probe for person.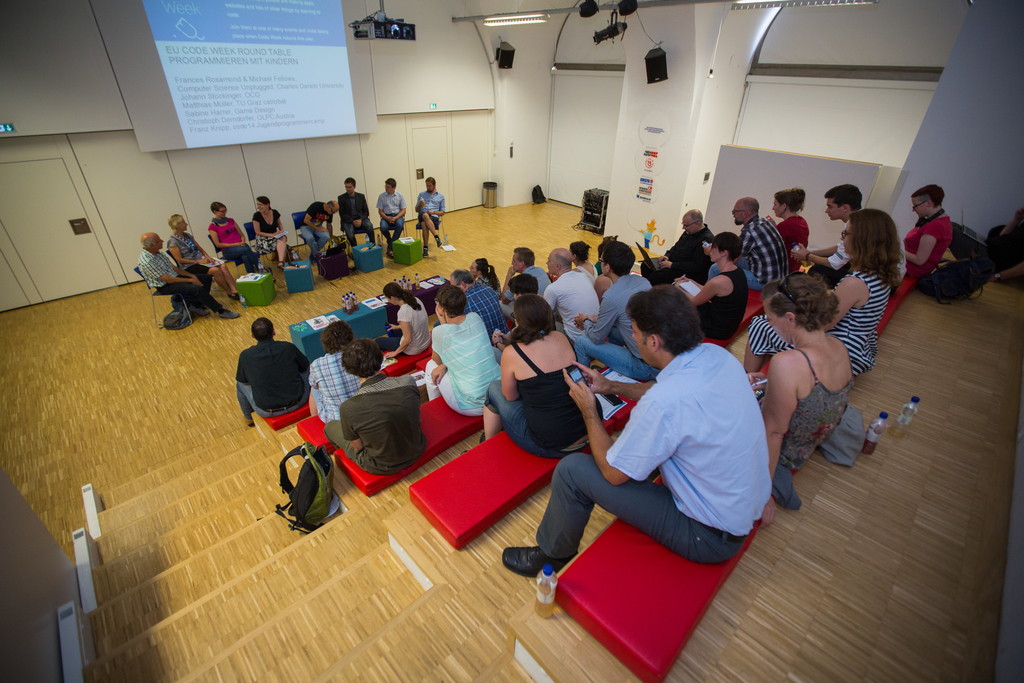
Probe result: 409/274/493/419.
